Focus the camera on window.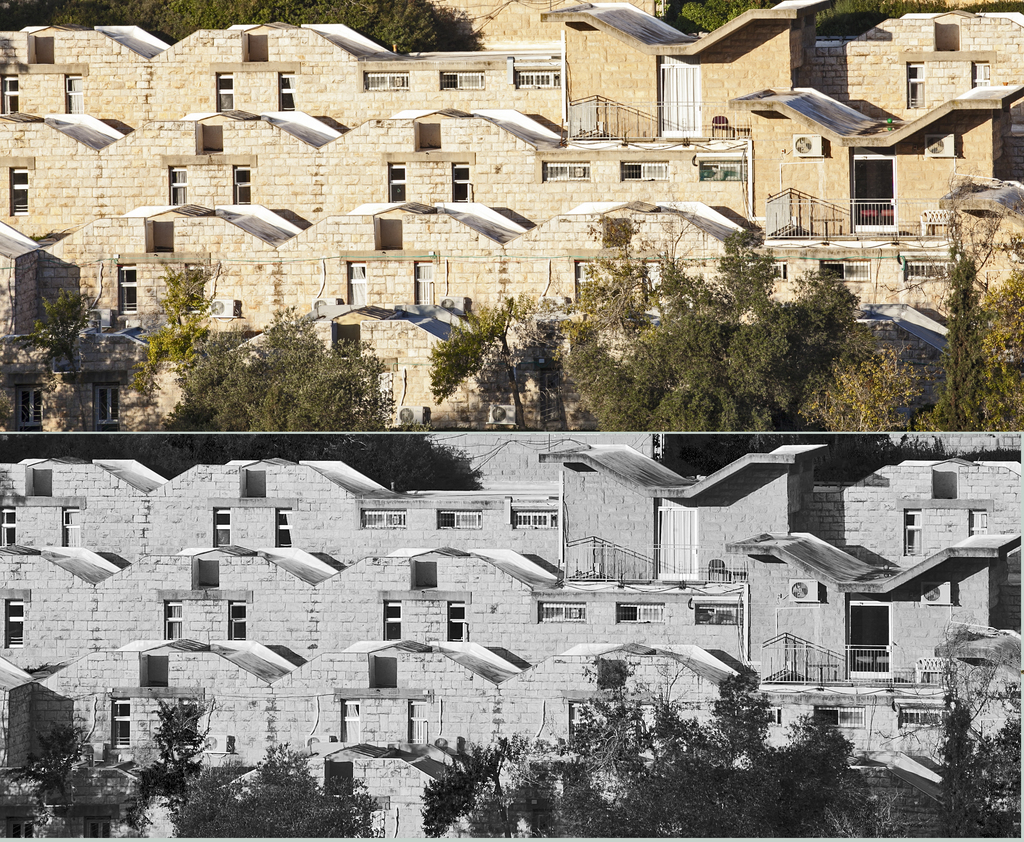
Focus region: (x1=11, y1=163, x2=31, y2=215).
